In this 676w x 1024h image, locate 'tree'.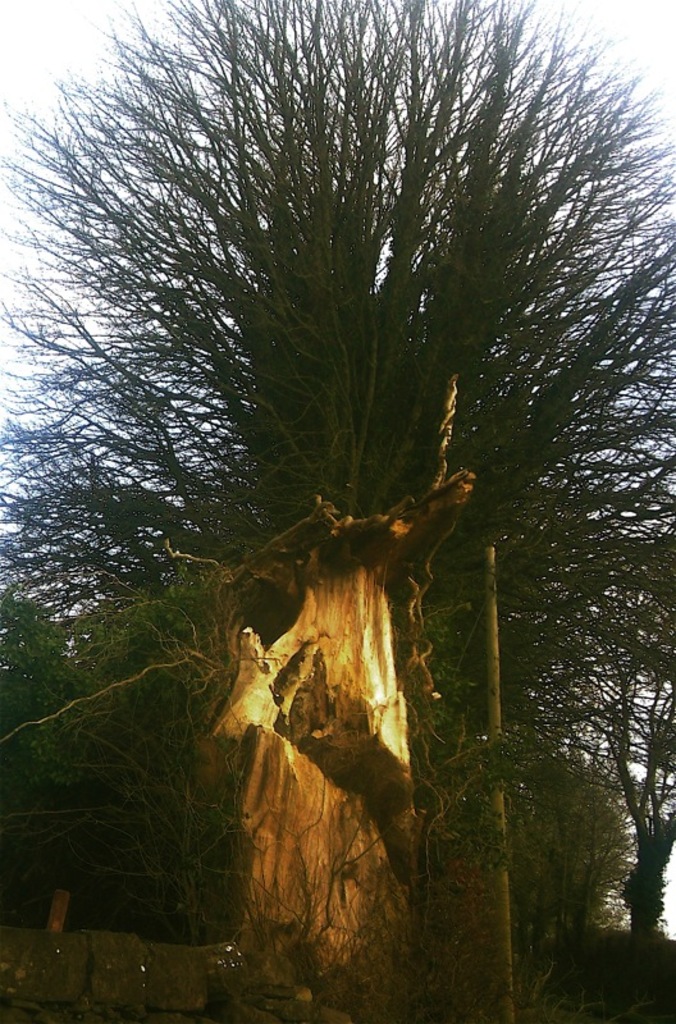
Bounding box: bbox=[0, 0, 675, 1023].
